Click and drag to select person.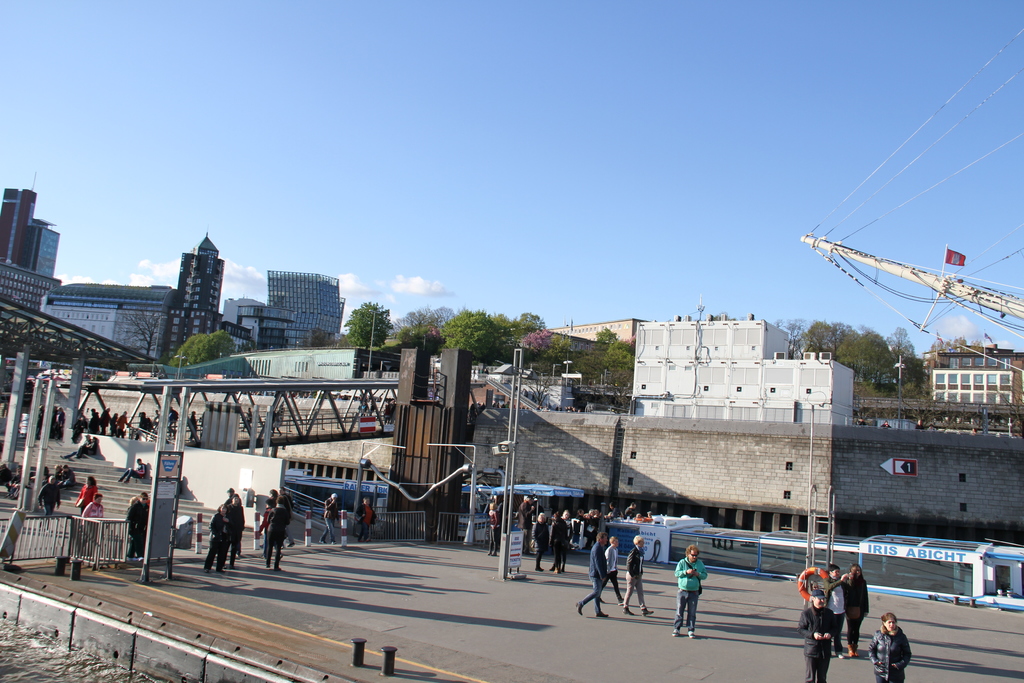
Selection: BBox(354, 493, 374, 547).
